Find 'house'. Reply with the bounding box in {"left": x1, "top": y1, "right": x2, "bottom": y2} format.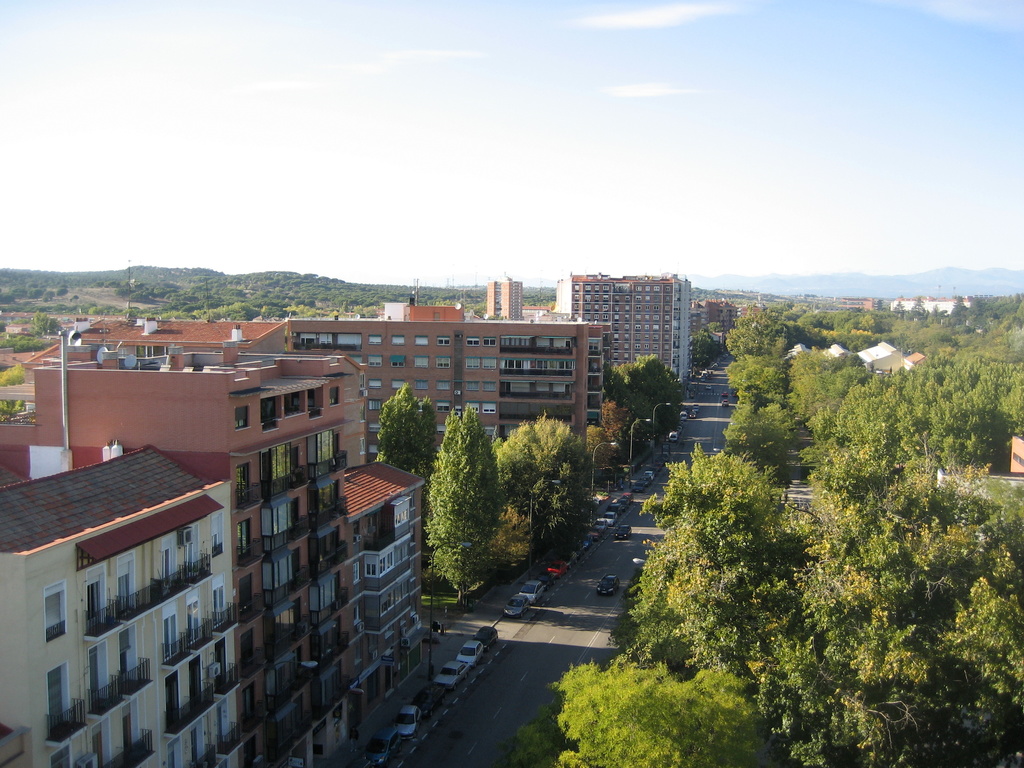
{"left": 911, "top": 351, "right": 938, "bottom": 375}.
